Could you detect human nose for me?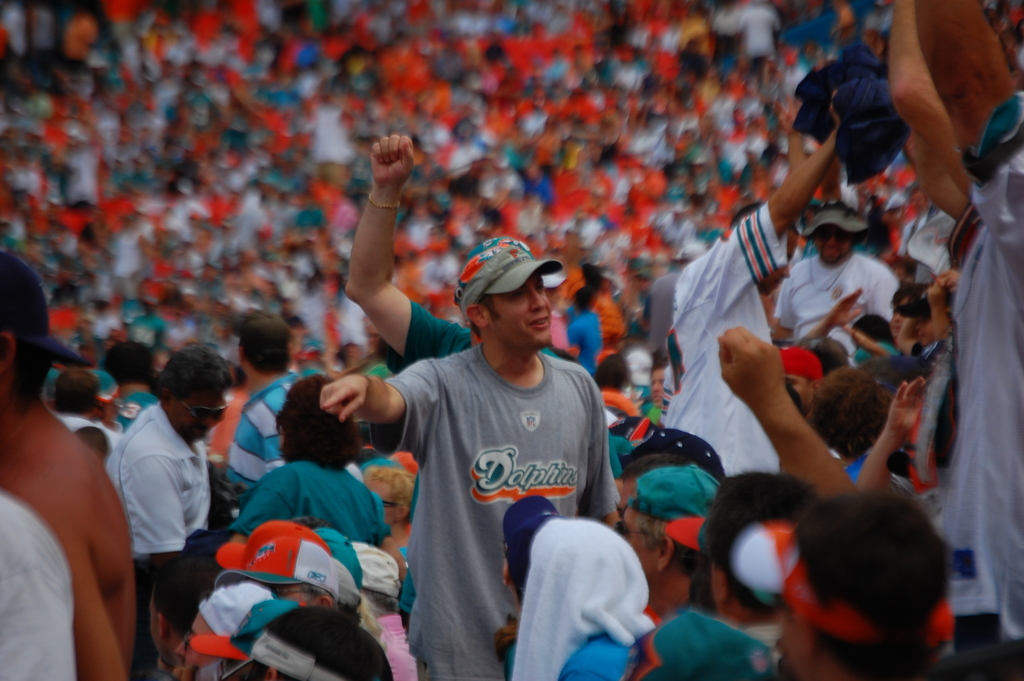
Detection result: region(828, 234, 834, 247).
